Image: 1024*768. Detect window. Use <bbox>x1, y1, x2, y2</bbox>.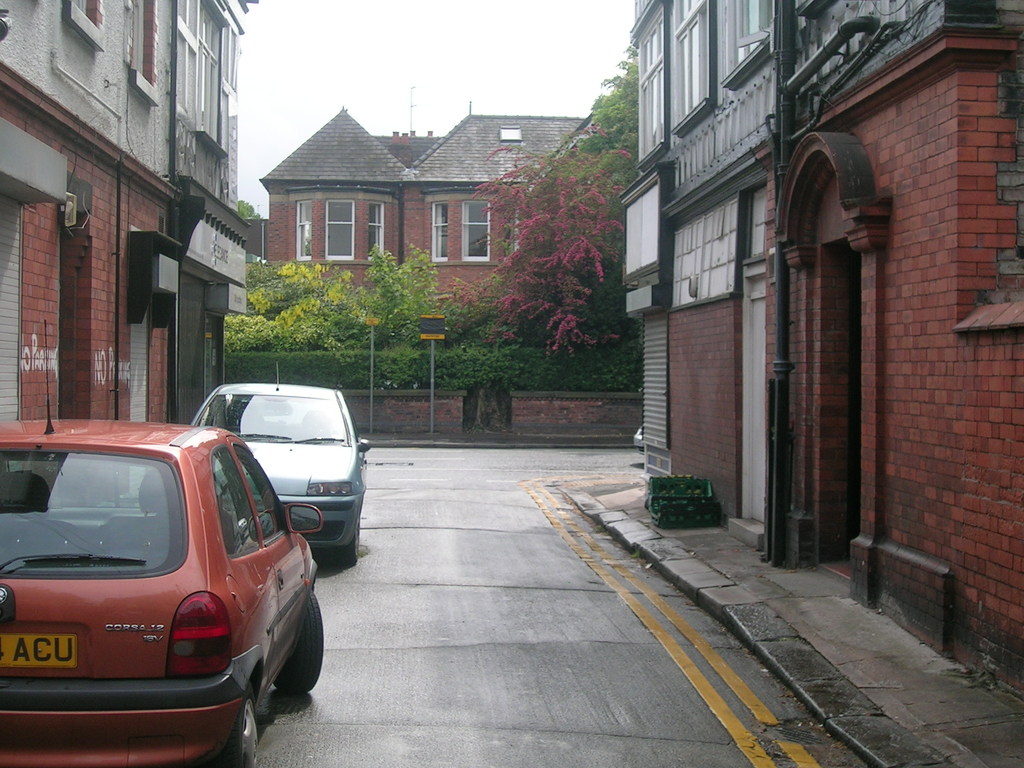
<bbox>291, 200, 313, 262</bbox>.
